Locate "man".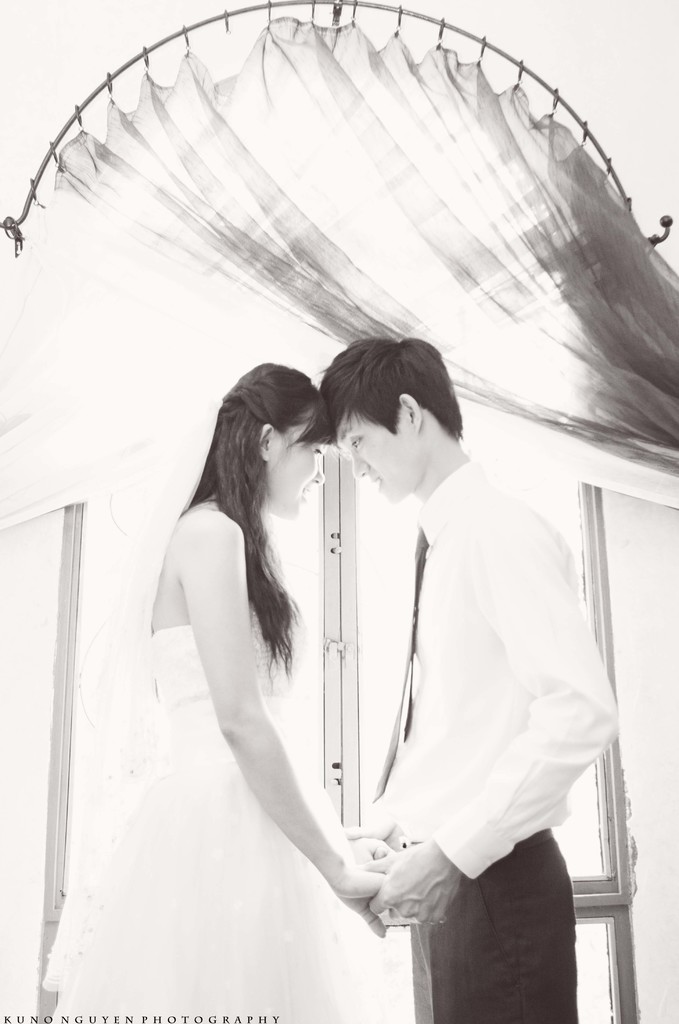
Bounding box: {"left": 273, "top": 310, "right": 614, "bottom": 985}.
